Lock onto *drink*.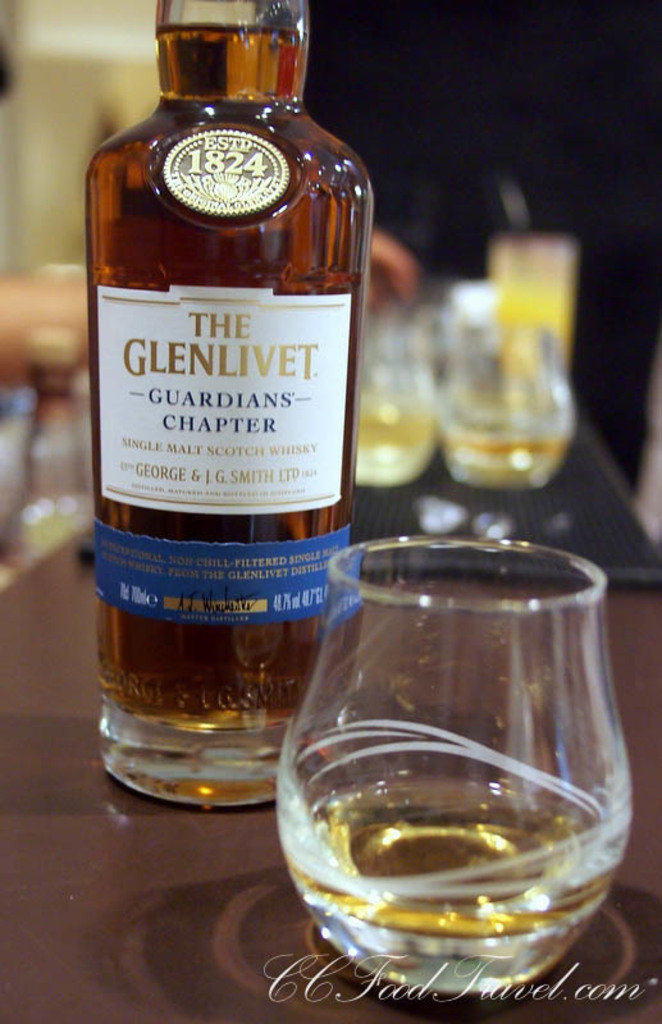
Locked: box(86, 0, 365, 846).
